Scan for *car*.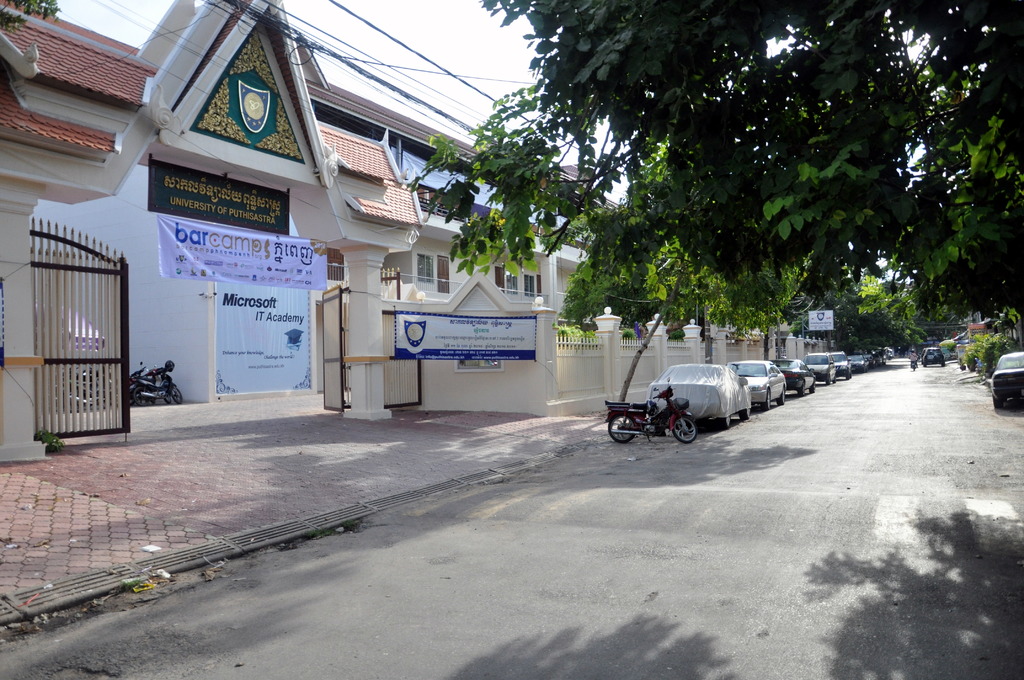
Scan result: 815/350/835/382.
